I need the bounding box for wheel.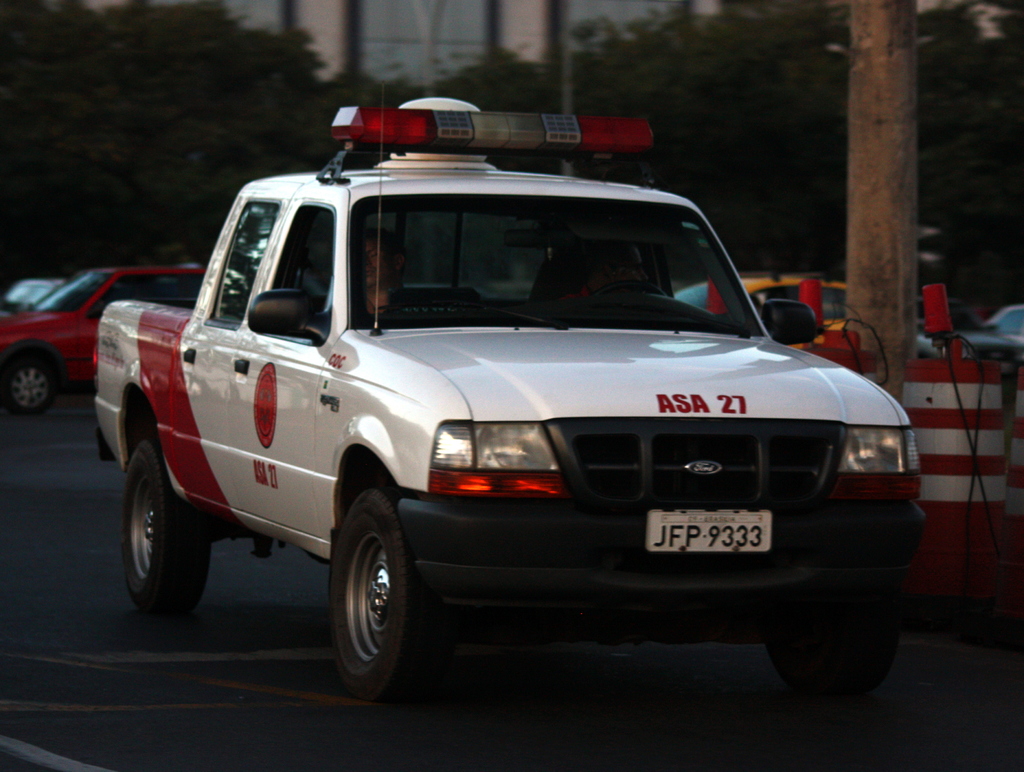
Here it is: bbox=[312, 492, 426, 681].
